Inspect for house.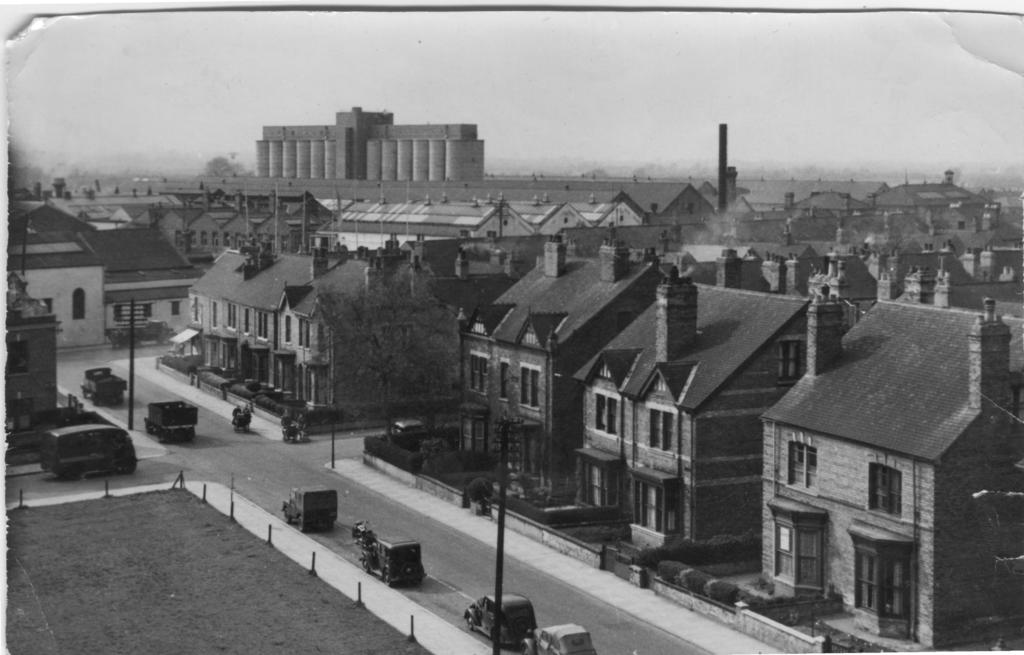
Inspection: 699,192,754,245.
